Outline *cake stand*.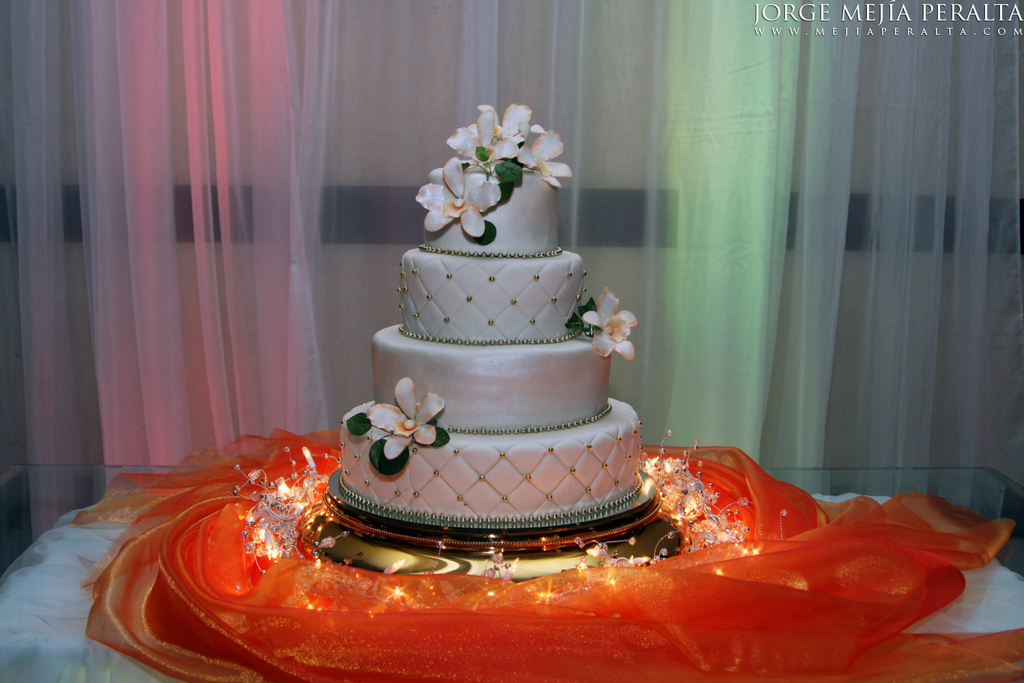
Outline: <region>302, 464, 690, 583</region>.
